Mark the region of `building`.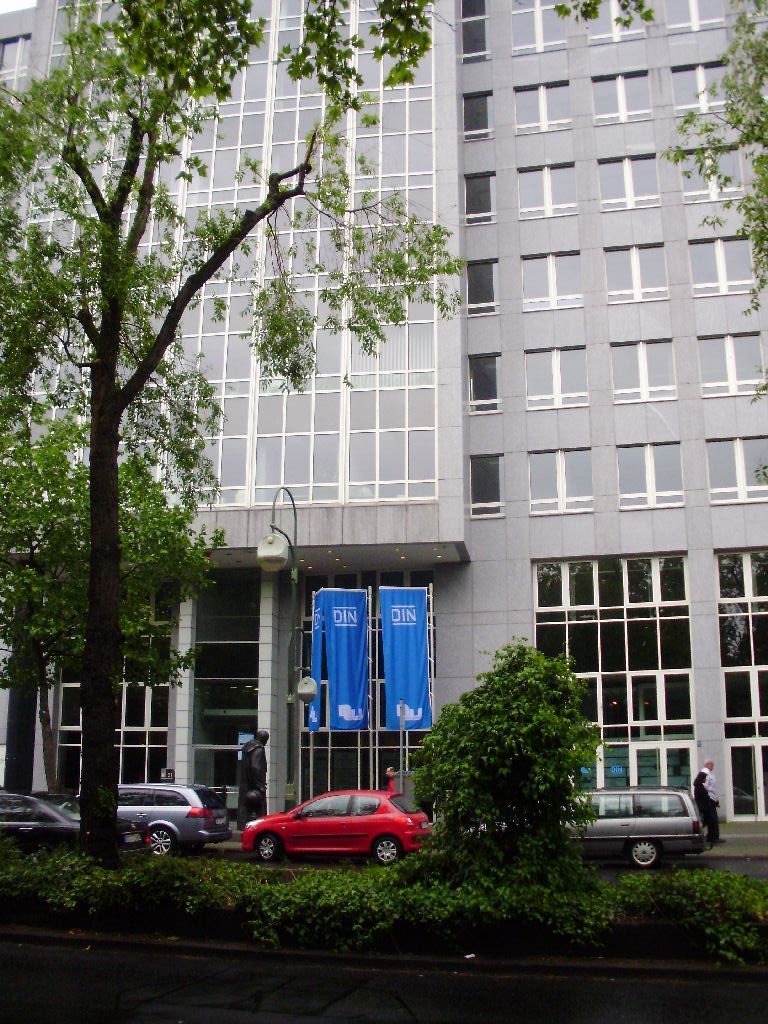
Region: x1=0 y1=0 x2=767 y2=838.
